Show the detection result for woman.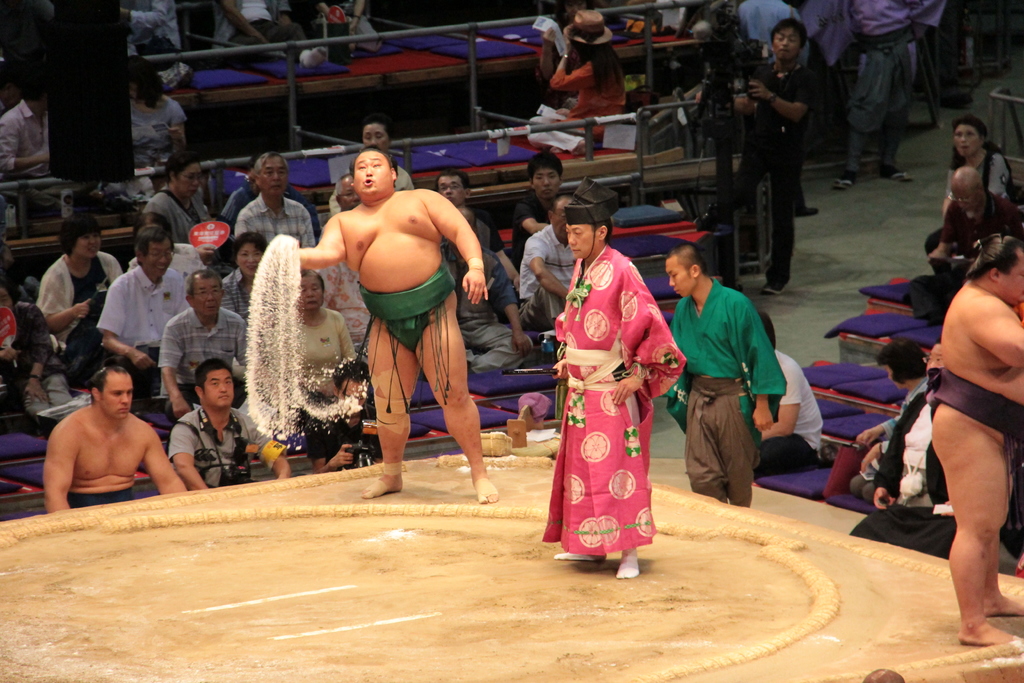
[266, 268, 358, 420].
